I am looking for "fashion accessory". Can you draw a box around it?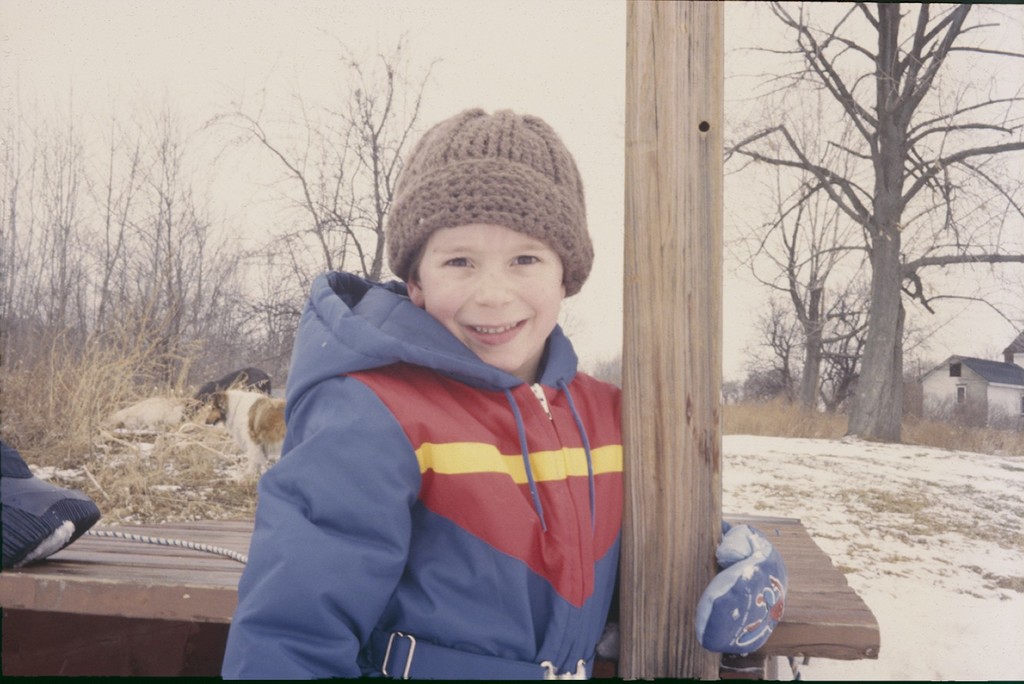
Sure, the bounding box is box=[693, 524, 789, 659].
